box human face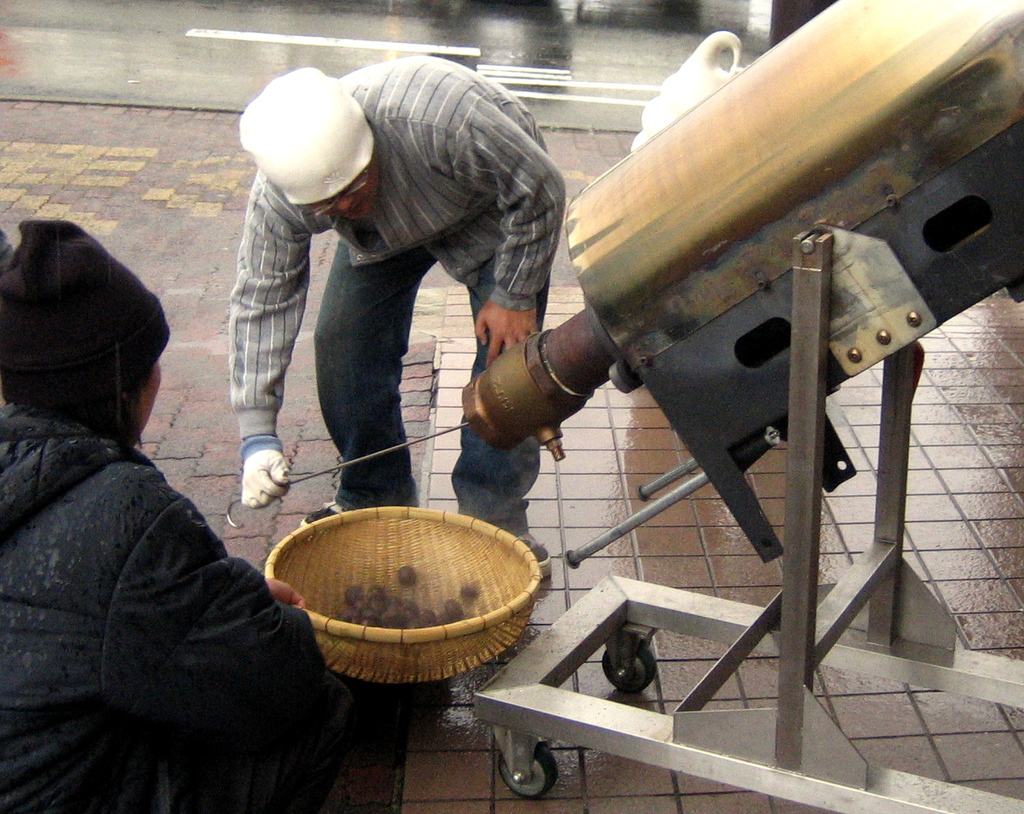
bbox(311, 150, 379, 221)
